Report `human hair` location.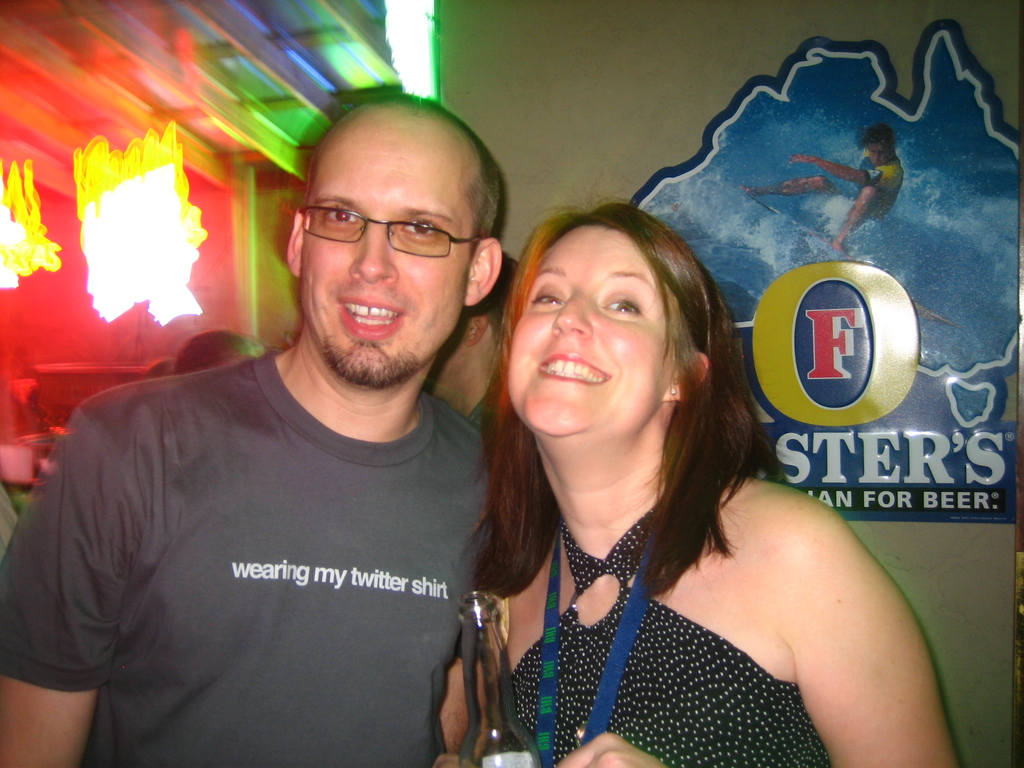
Report: box(275, 97, 496, 268).
